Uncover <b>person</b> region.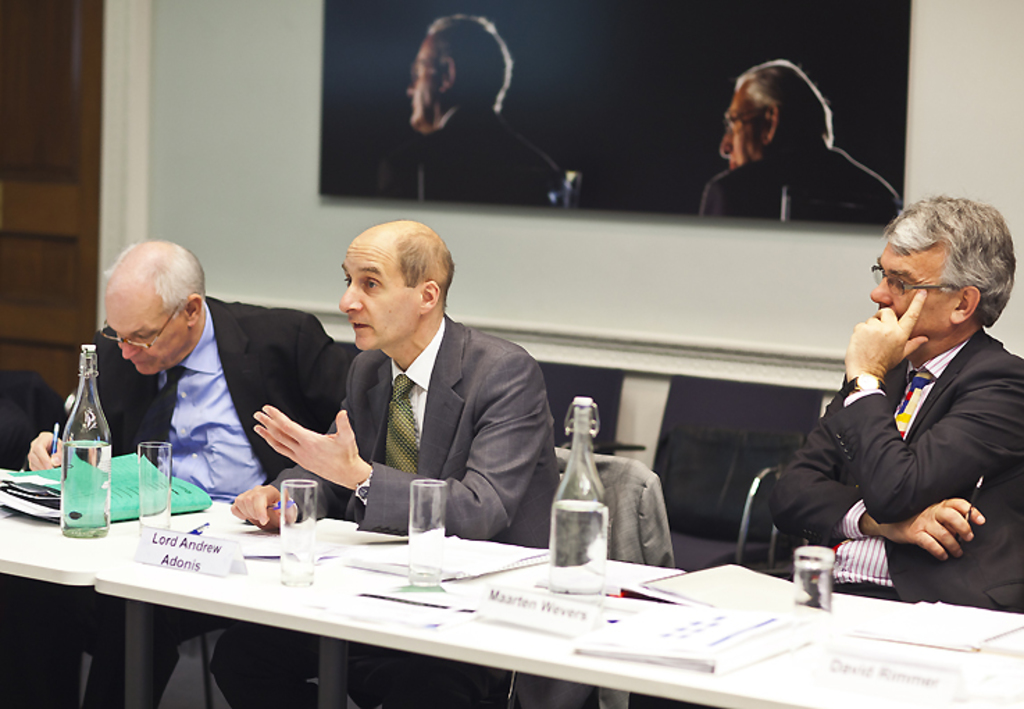
Uncovered: 28:239:347:708.
